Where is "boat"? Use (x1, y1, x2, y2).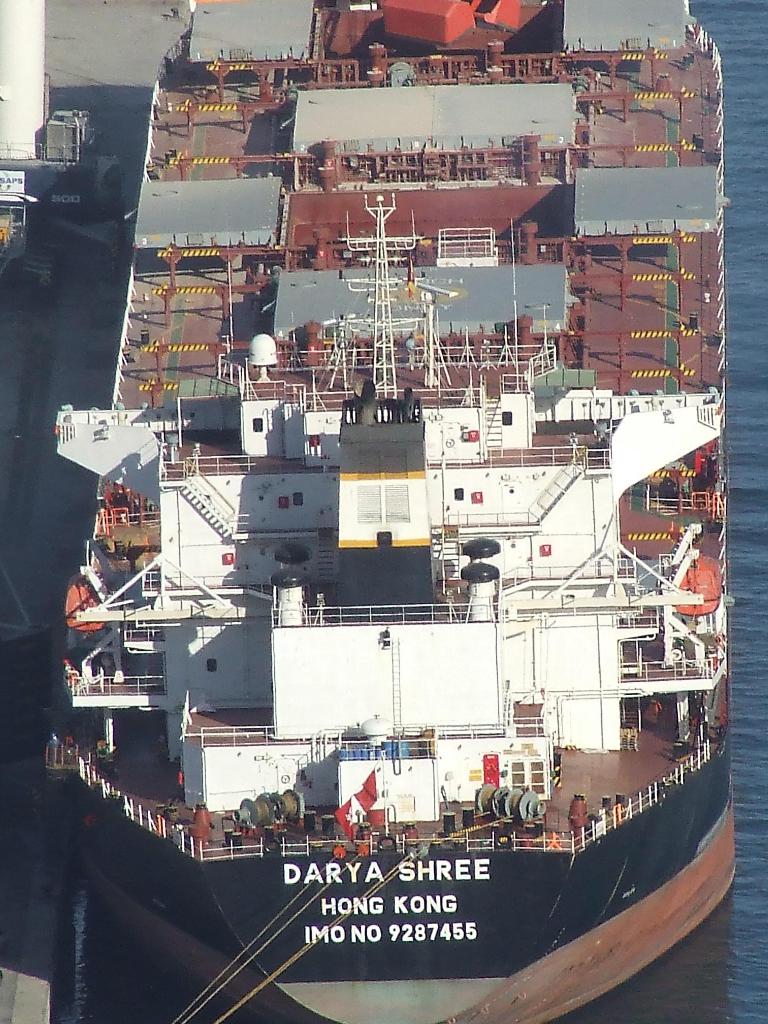
(31, 0, 742, 1023).
